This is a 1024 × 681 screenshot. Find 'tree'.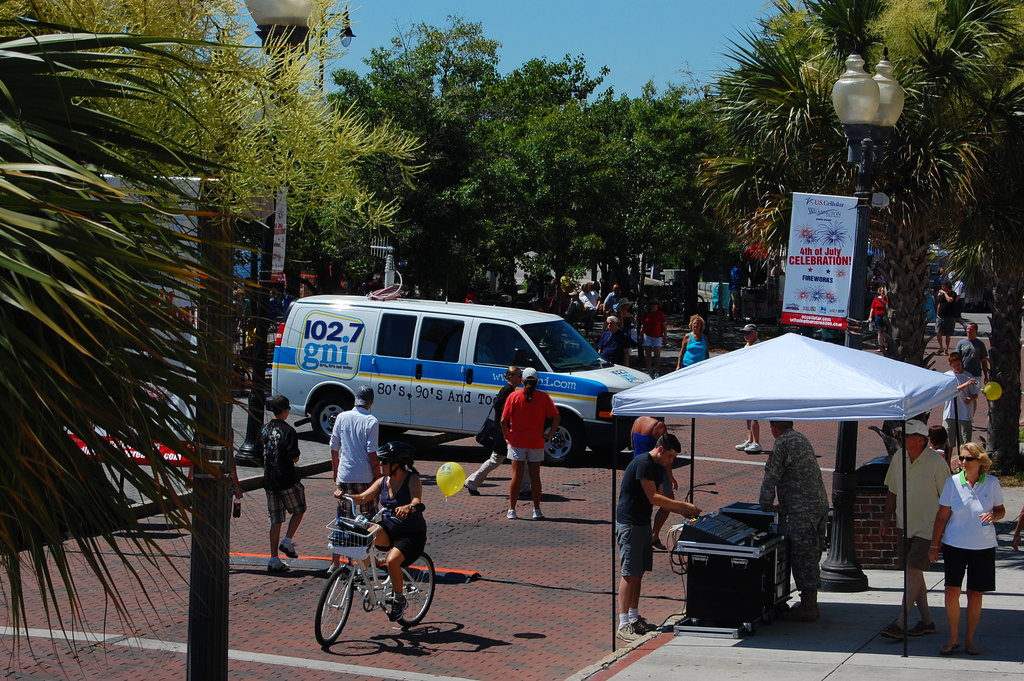
Bounding box: crop(0, 0, 292, 680).
